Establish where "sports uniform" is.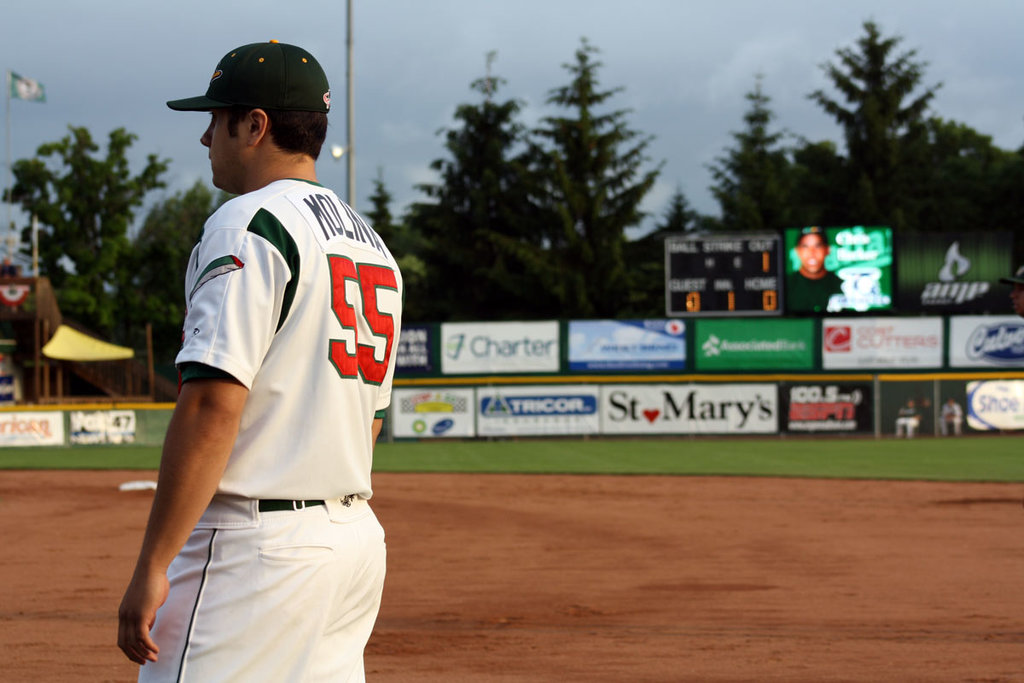
Established at rect(120, 52, 412, 682).
